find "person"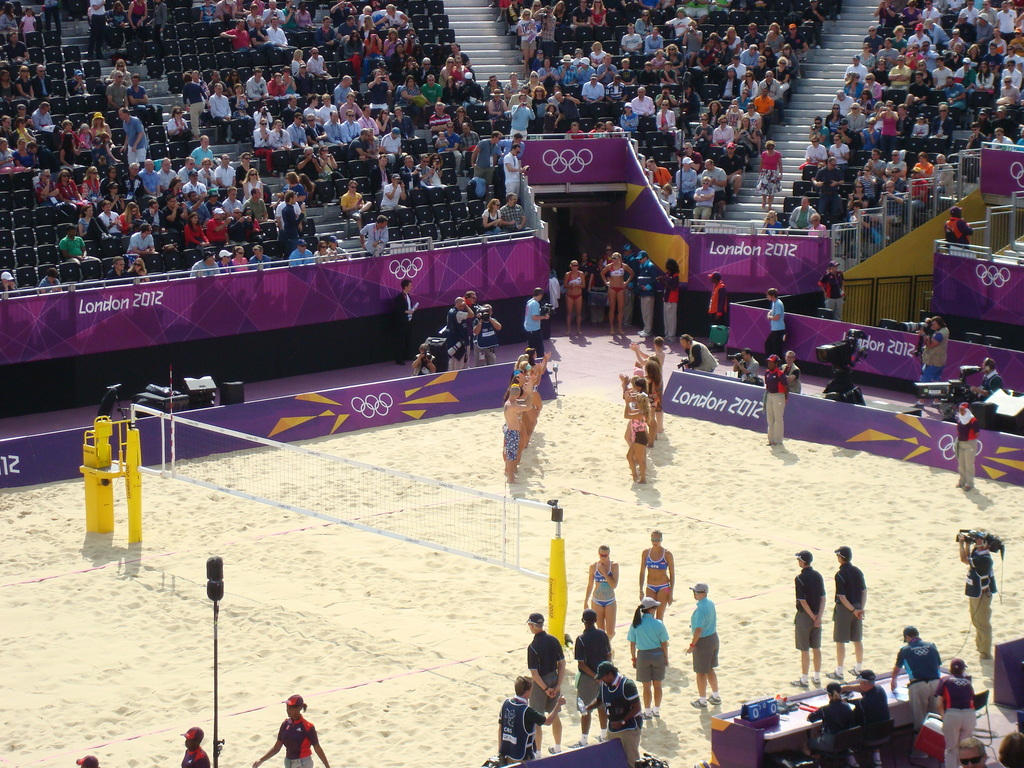
crop(679, 582, 714, 705)
